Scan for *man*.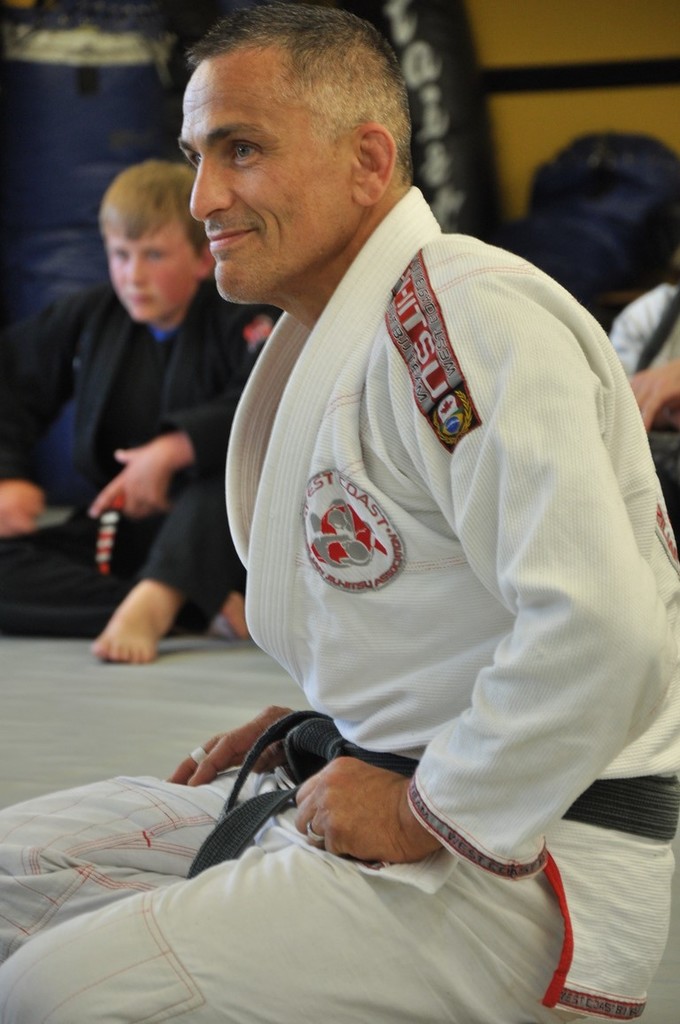
Scan result: 0,0,679,1023.
